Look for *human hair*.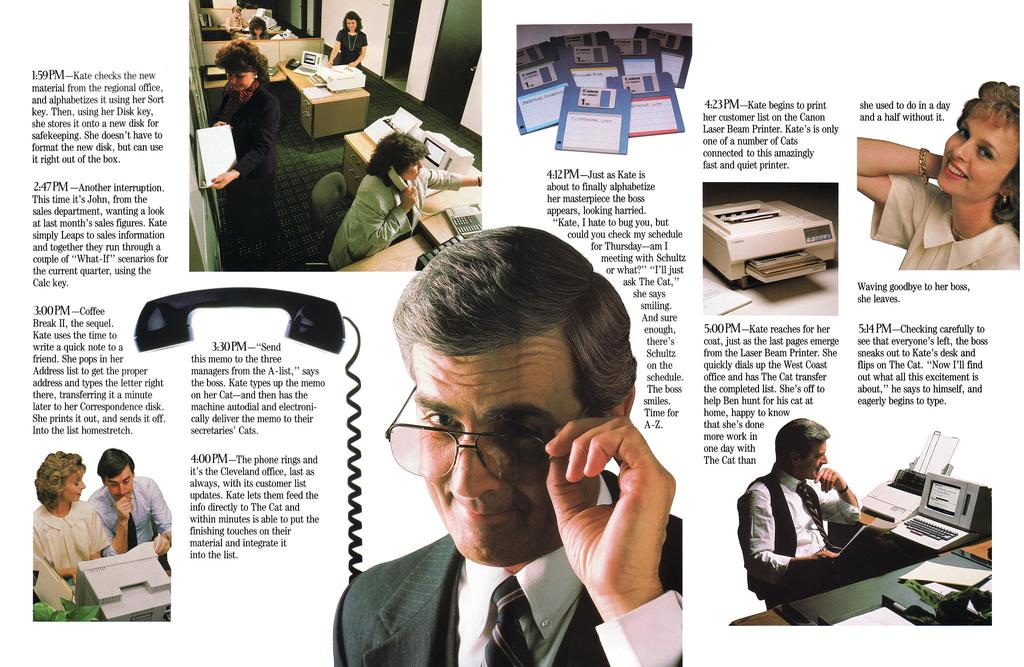
Found: l=359, t=131, r=429, b=186.
